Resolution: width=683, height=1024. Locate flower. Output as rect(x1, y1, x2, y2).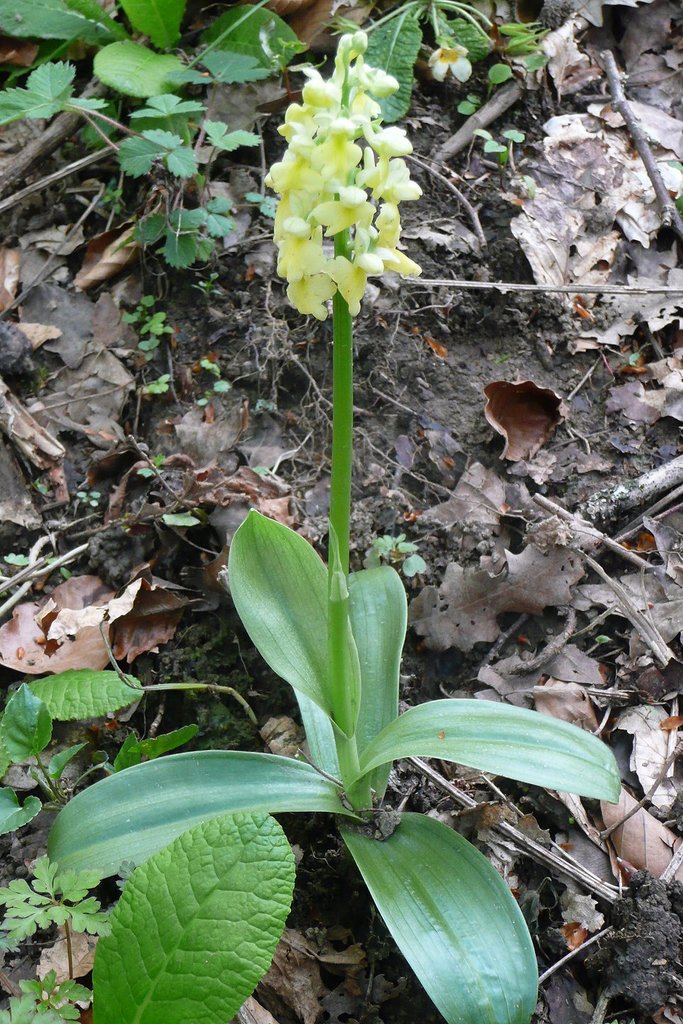
rect(431, 40, 473, 84).
